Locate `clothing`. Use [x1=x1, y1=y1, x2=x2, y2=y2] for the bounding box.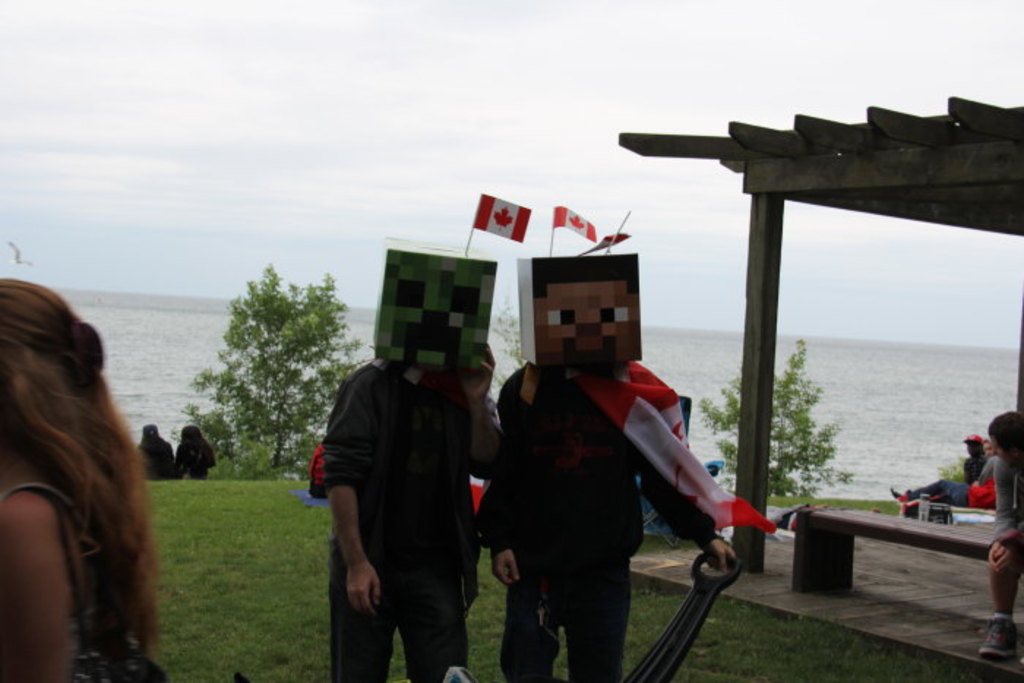
[x1=483, y1=357, x2=712, y2=682].
